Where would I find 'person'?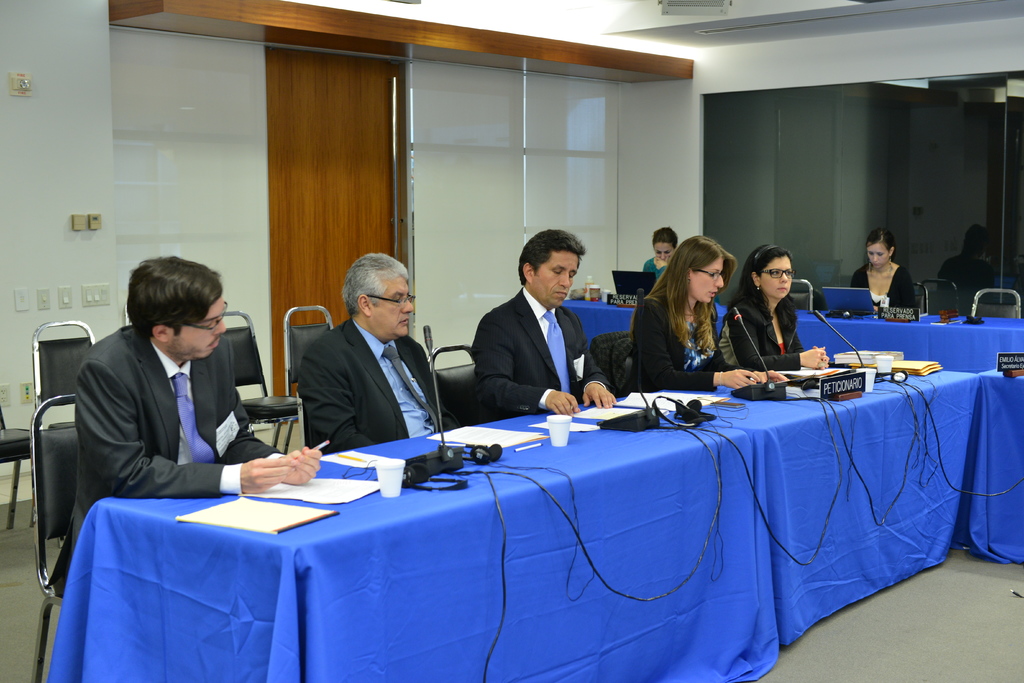
At 844:222:919:317.
